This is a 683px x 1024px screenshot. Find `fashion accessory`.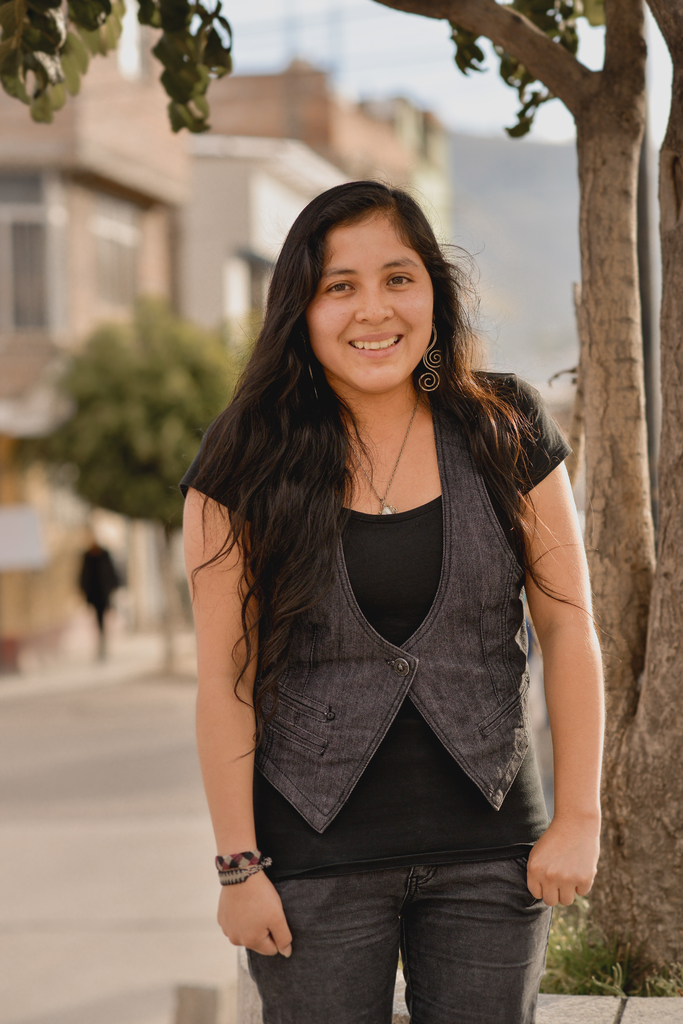
Bounding box: x1=412 y1=325 x2=447 y2=397.
